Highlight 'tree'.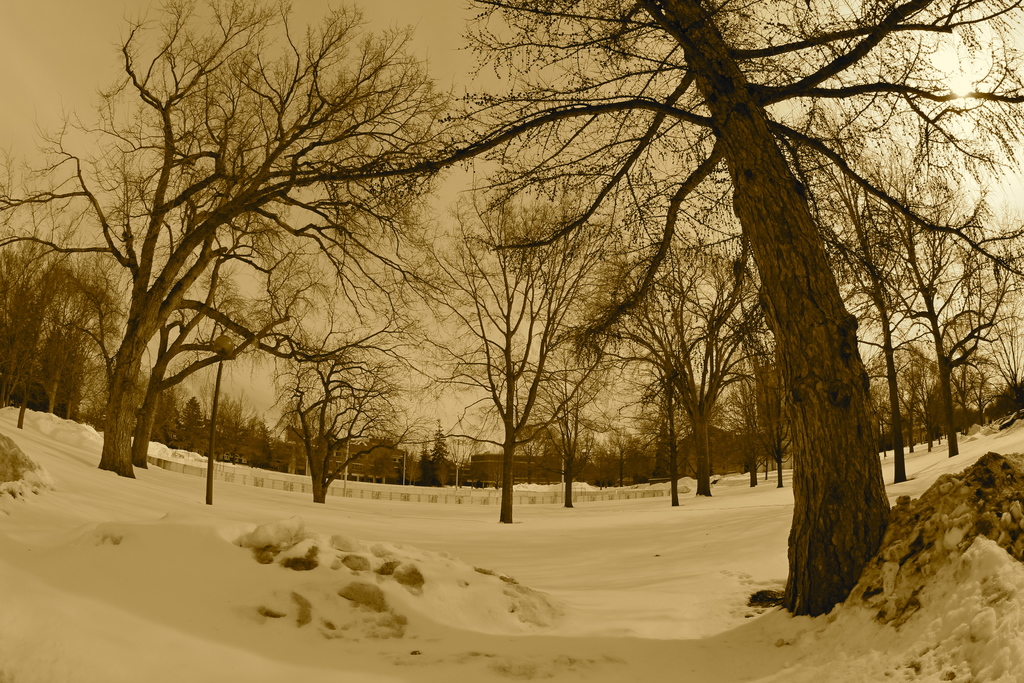
Highlighted region: region(745, 340, 797, 488).
